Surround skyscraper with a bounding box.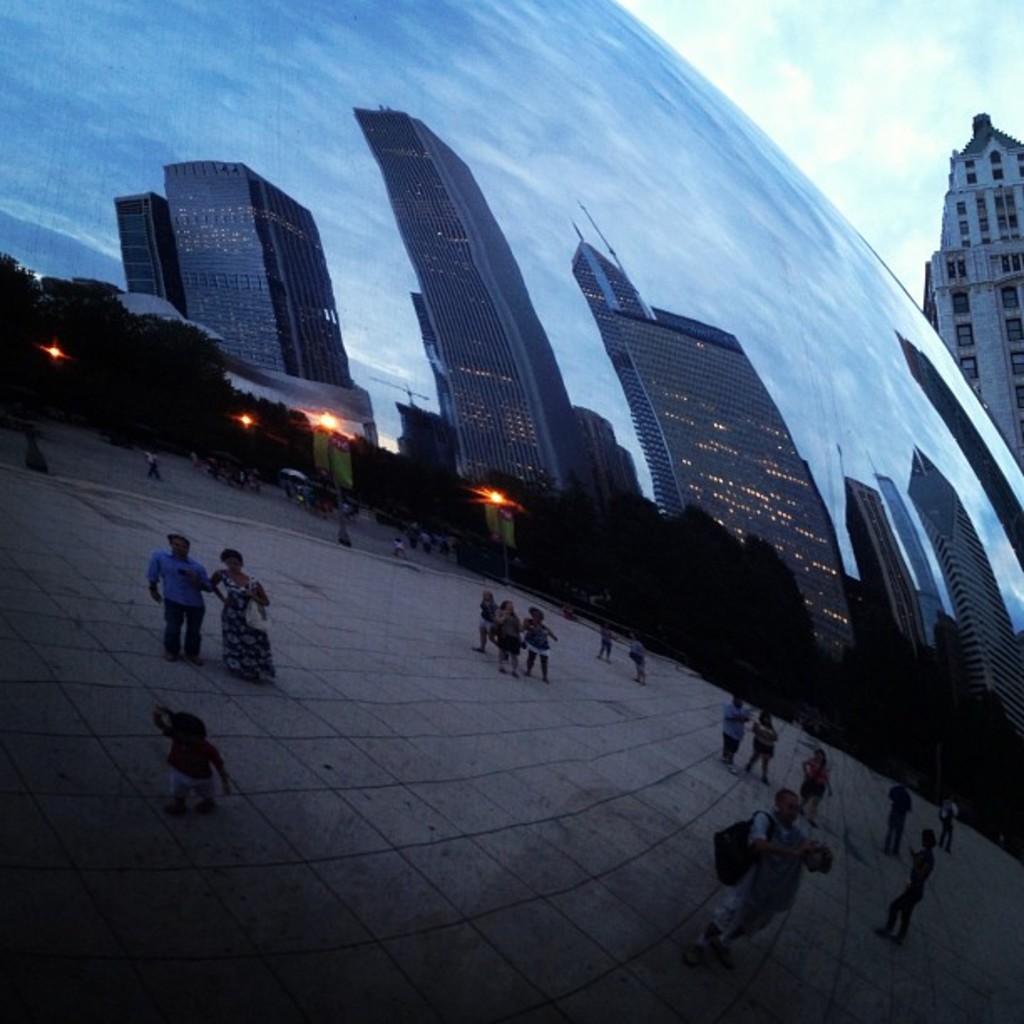
box=[348, 79, 626, 594].
